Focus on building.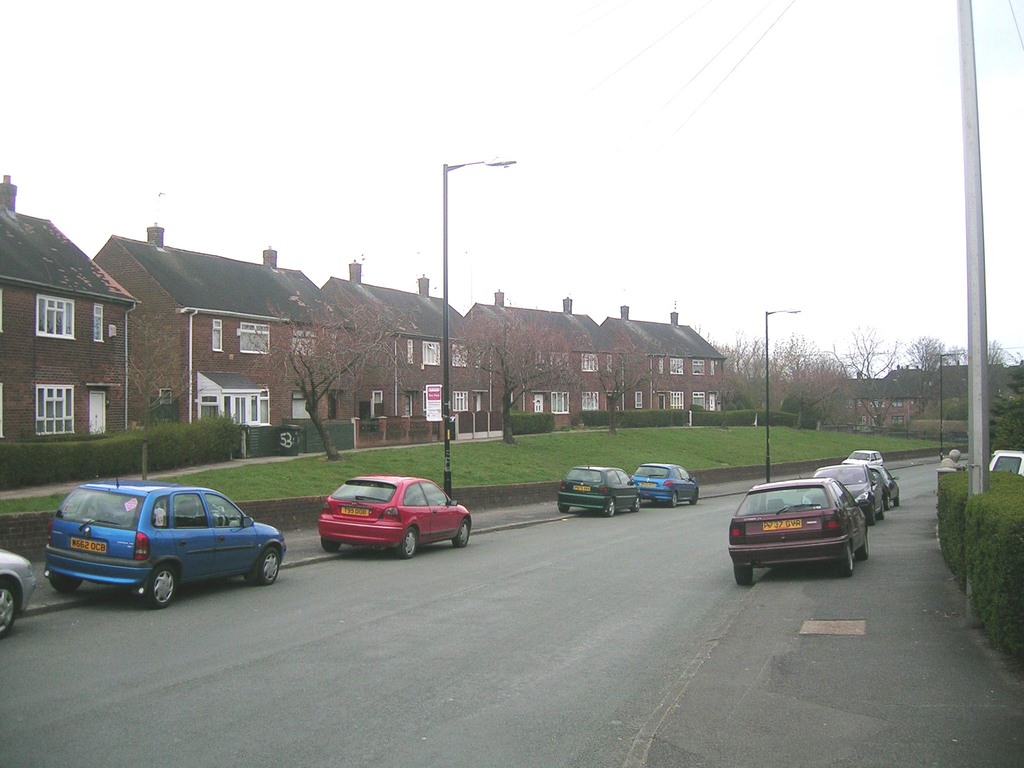
Focused at select_region(1, 173, 142, 436).
